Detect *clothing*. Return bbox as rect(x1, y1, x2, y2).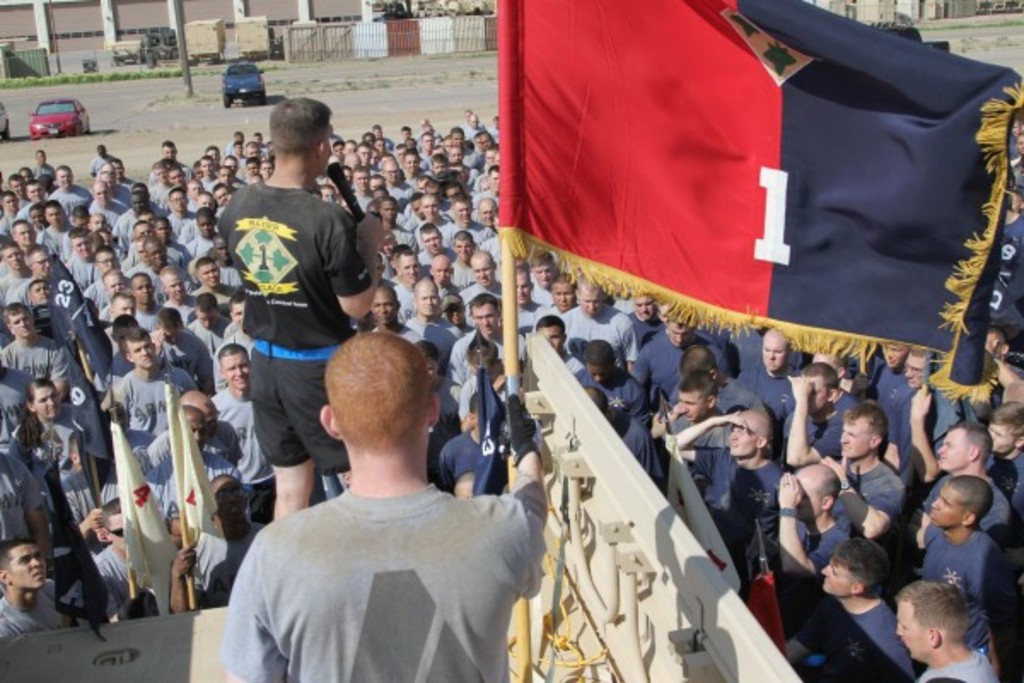
rect(189, 198, 205, 213).
